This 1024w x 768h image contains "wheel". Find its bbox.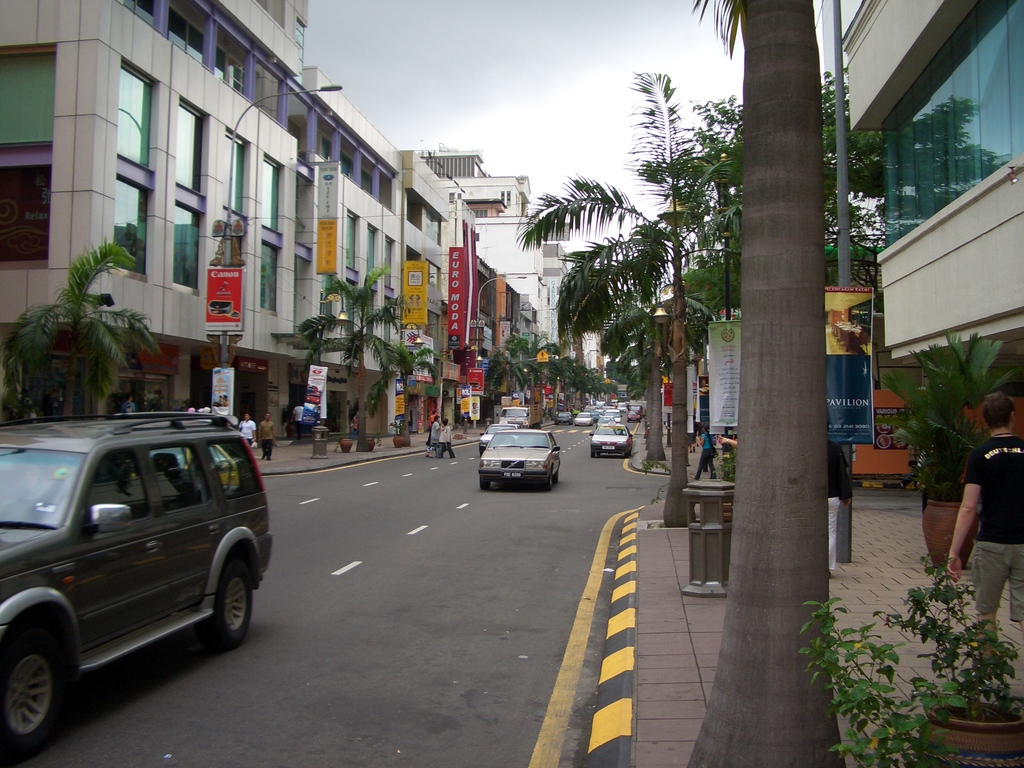
(624,450,628,457).
